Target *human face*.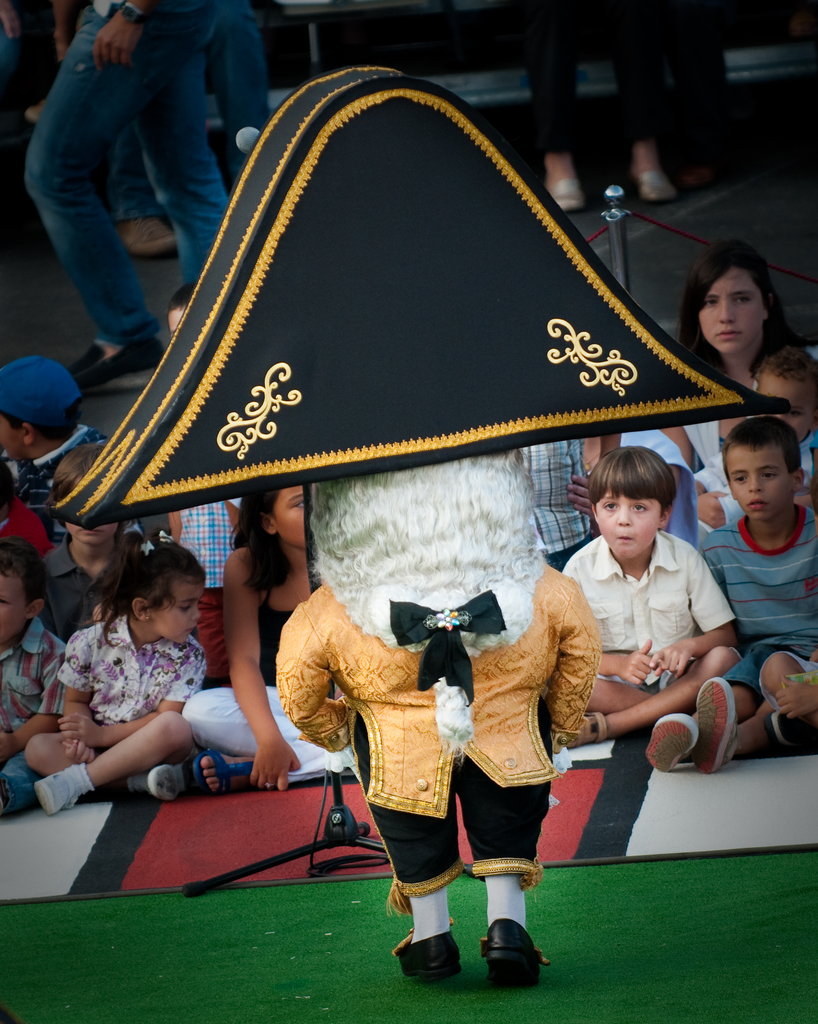
Target region: BBox(69, 519, 117, 540).
